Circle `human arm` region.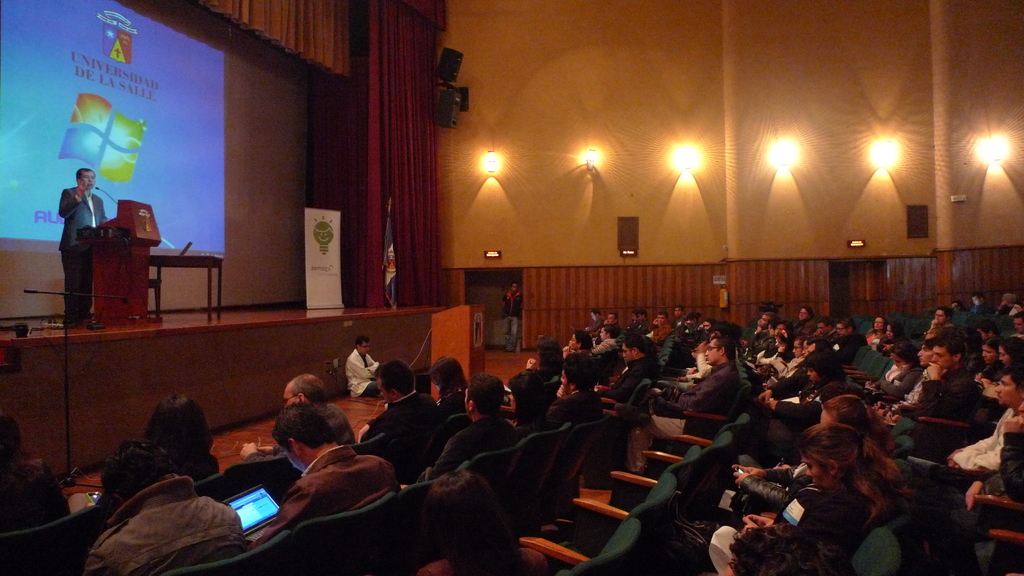
Region: left=350, top=351, right=376, bottom=383.
